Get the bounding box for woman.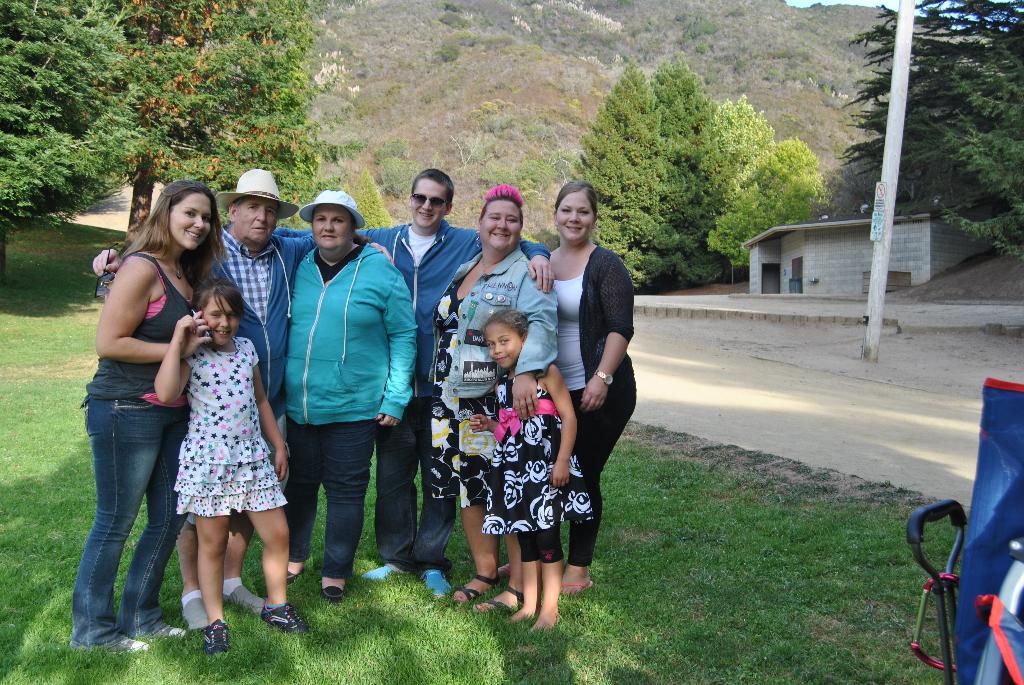
{"x1": 287, "y1": 187, "x2": 417, "y2": 605}.
